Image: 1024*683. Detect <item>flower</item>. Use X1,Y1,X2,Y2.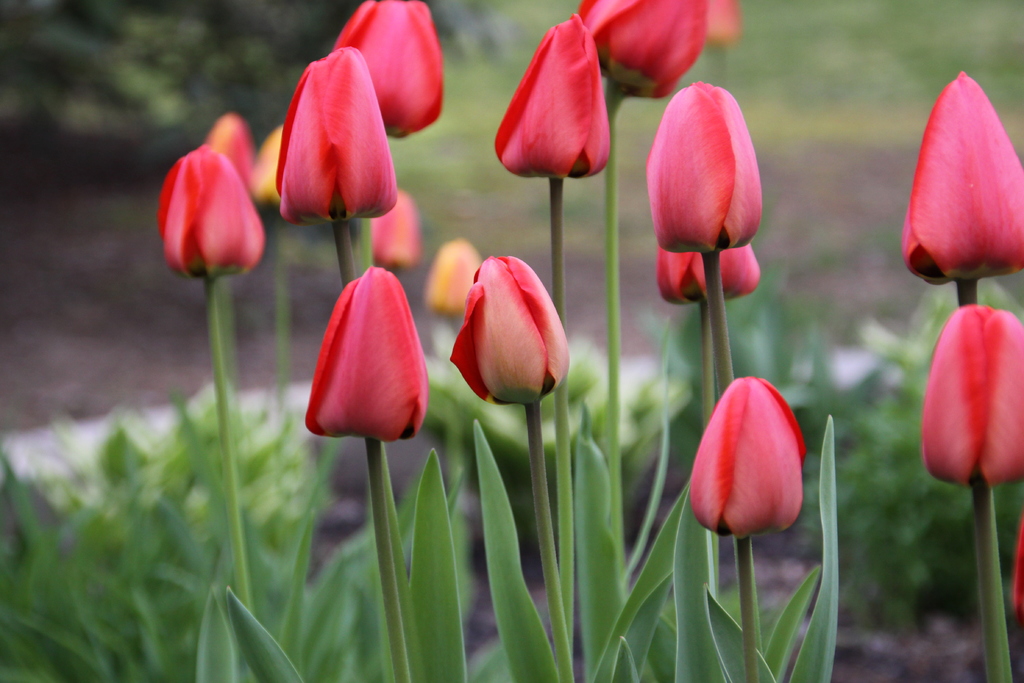
682,375,808,541.
